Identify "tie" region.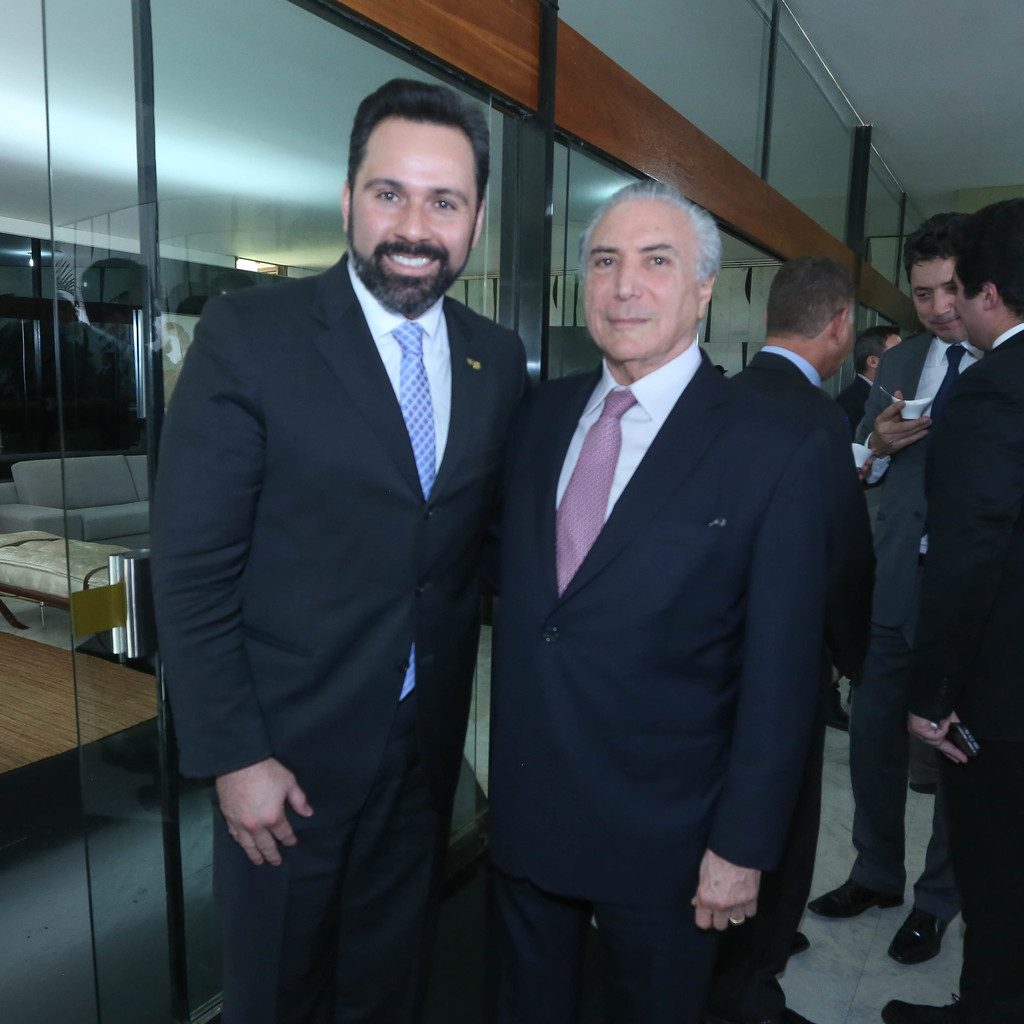
Region: 397,320,437,708.
